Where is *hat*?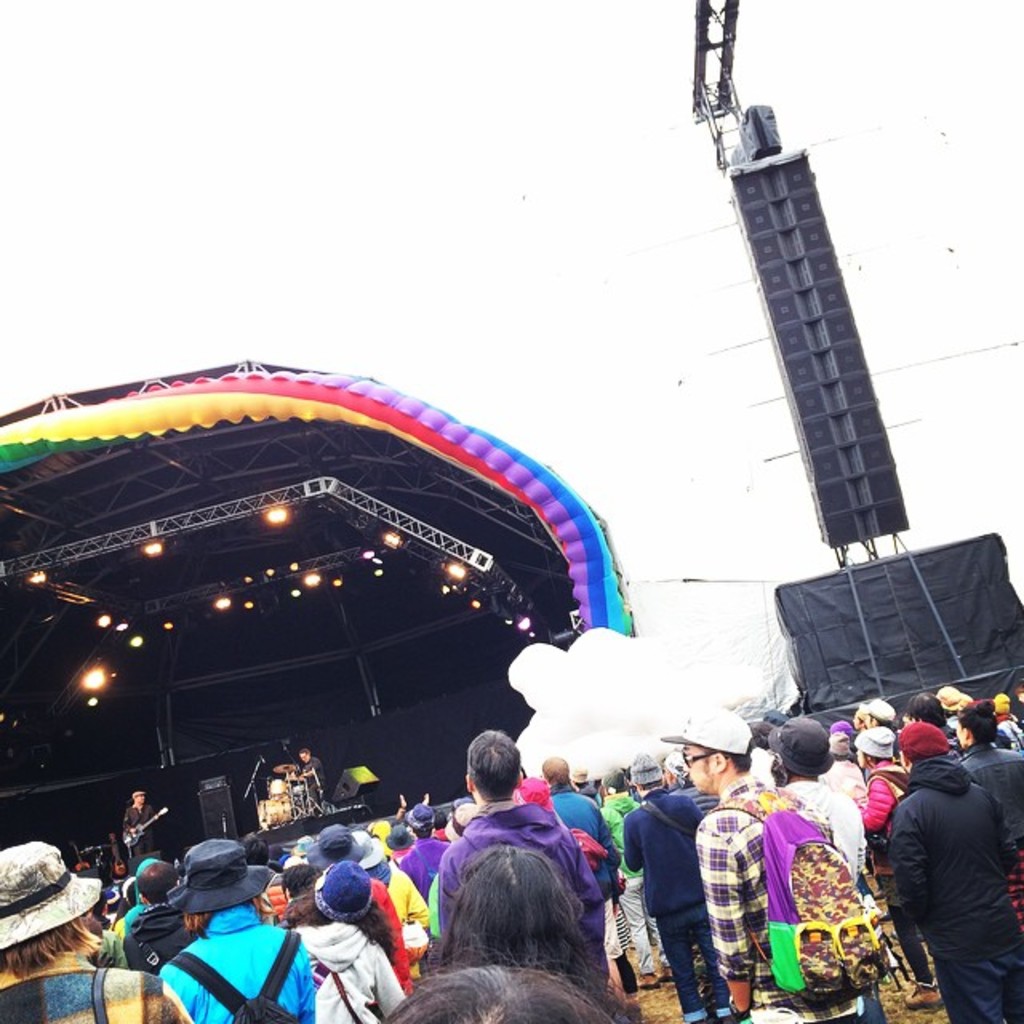
locate(163, 838, 272, 912).
